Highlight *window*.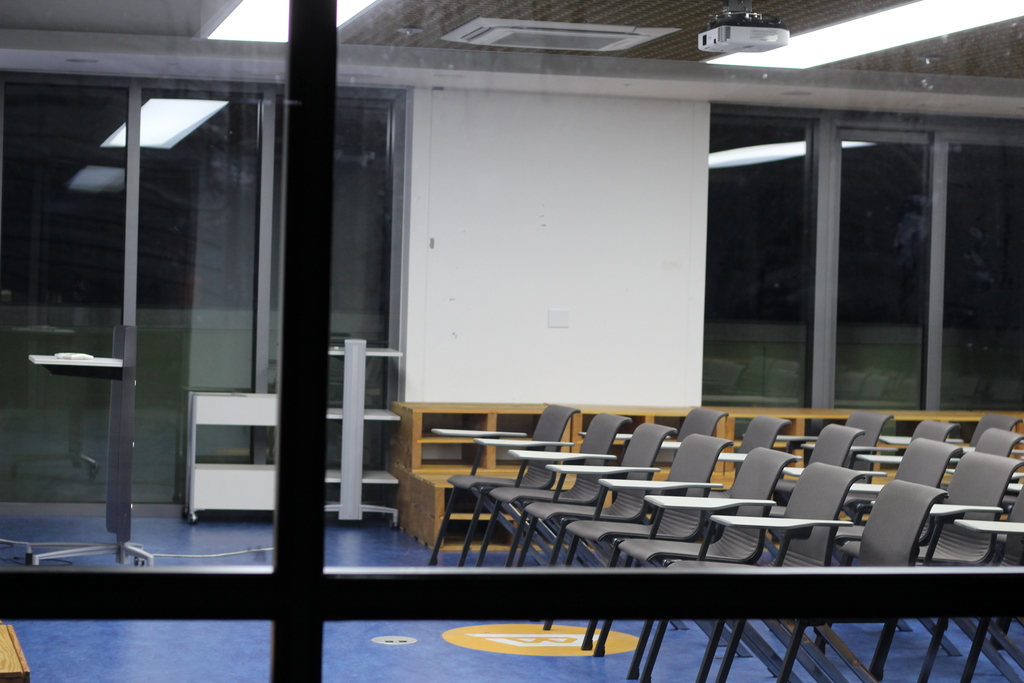
Highlighted region: left=707, top=106, right=1023, bottom=418.
